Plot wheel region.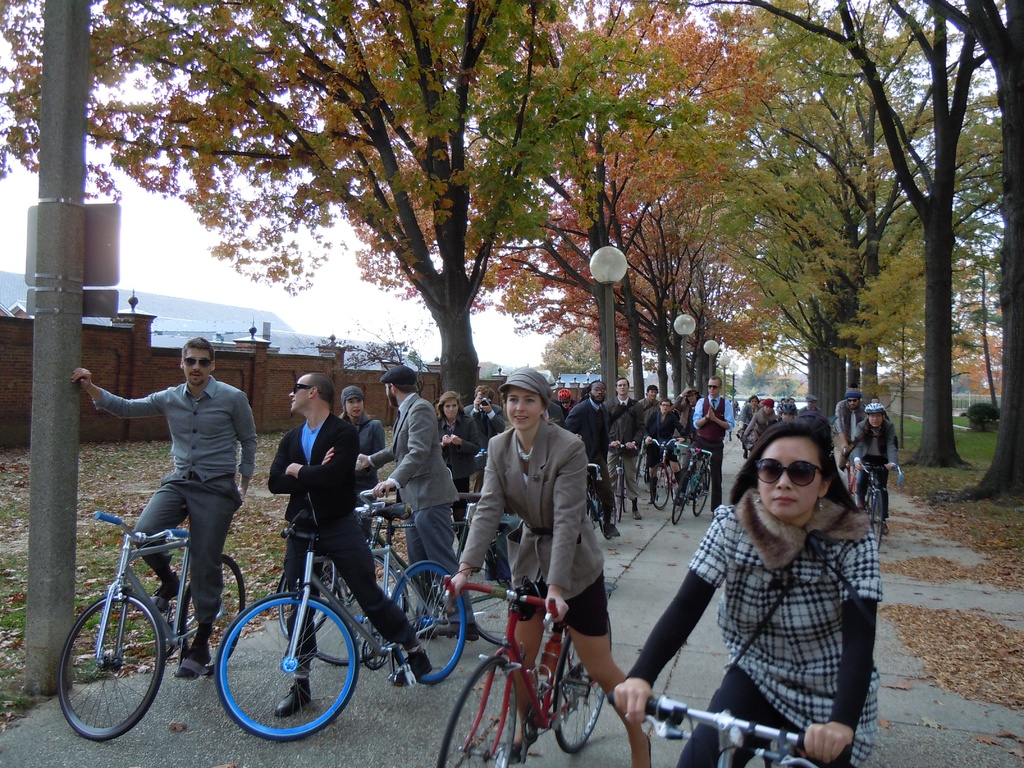
Plotted at [x1=557, y1=614, x2=611, y2=750].
